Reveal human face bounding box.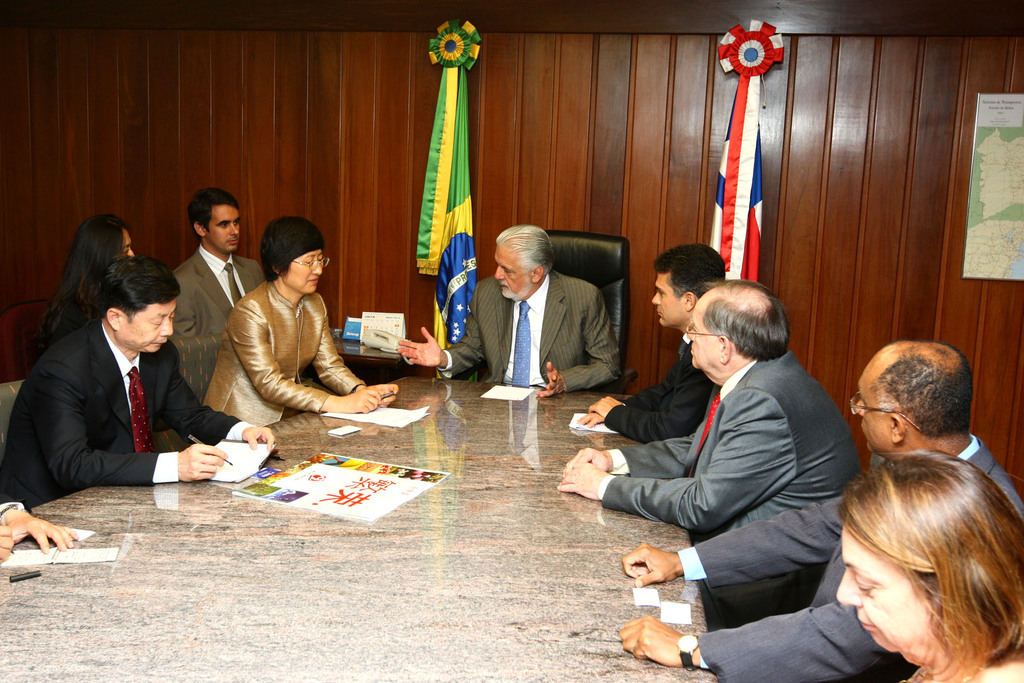
Revealed: 286, 250, 324, 293.
